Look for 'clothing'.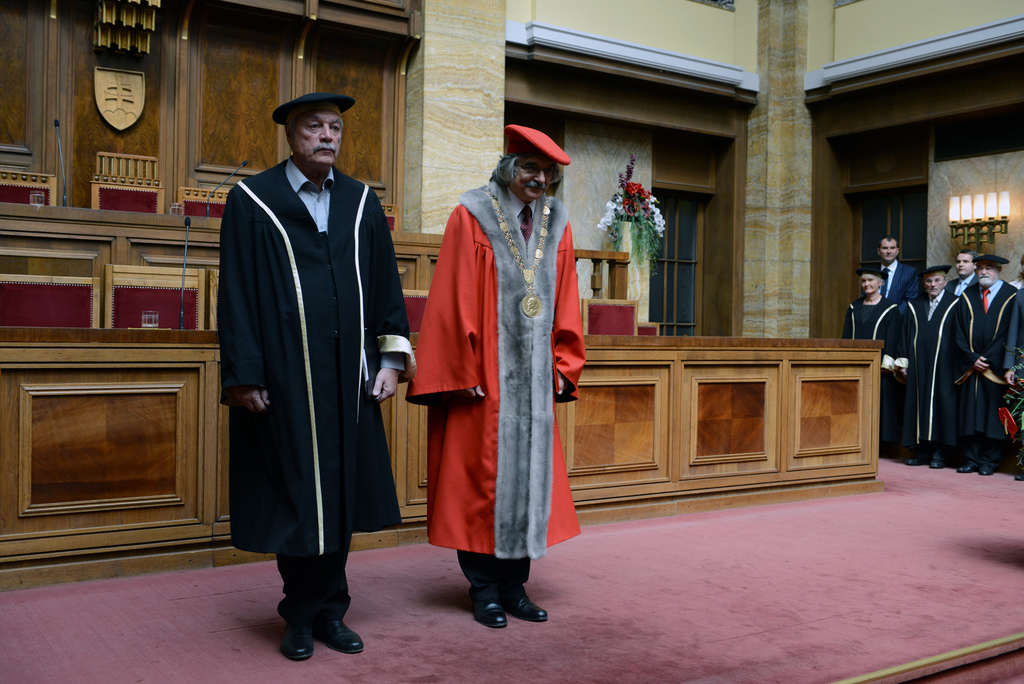
Found: Rect(223, 150, 413, 630).
